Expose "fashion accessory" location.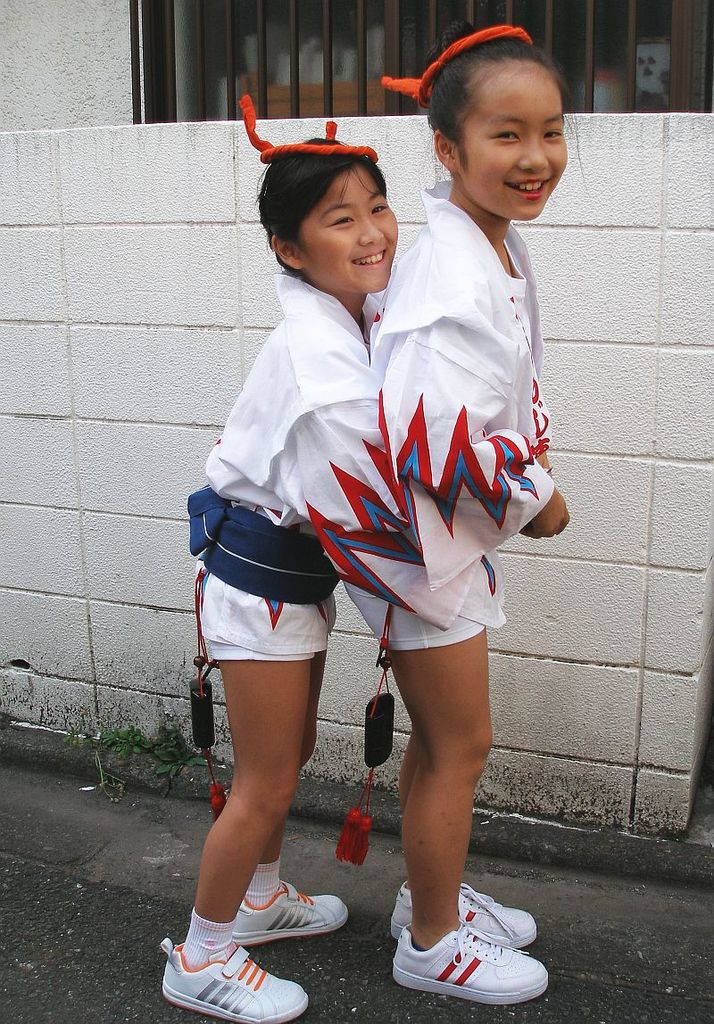
Exposed at (233,883,350,950).
